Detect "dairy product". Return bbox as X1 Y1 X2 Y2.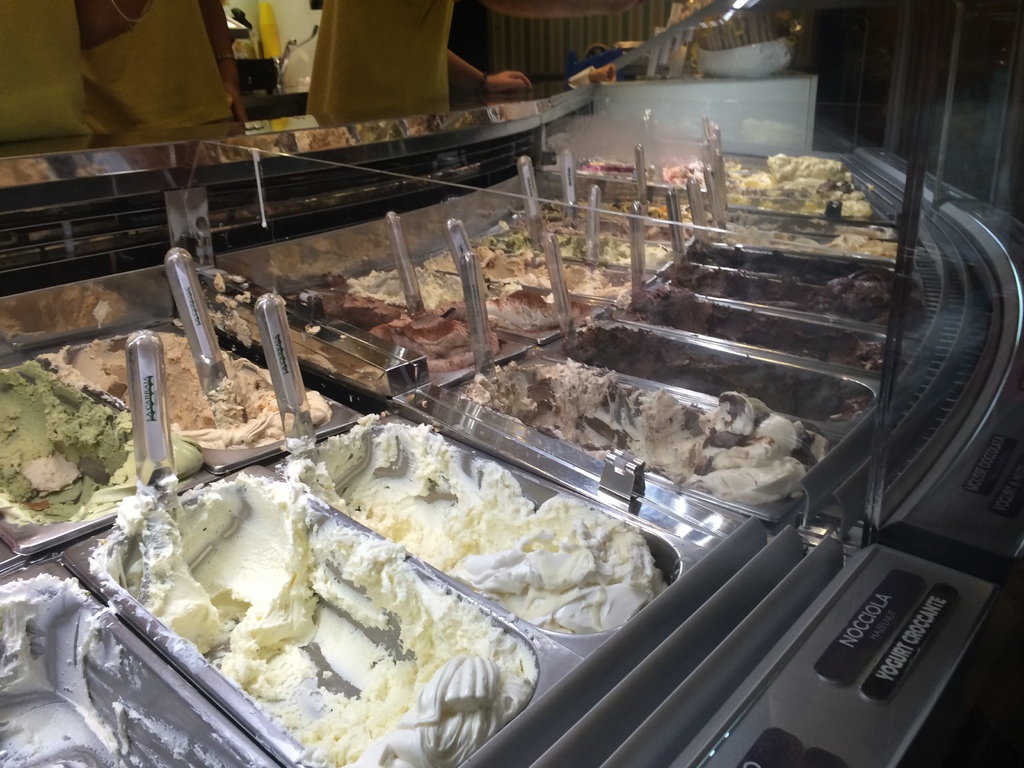
90 346 317 454.
